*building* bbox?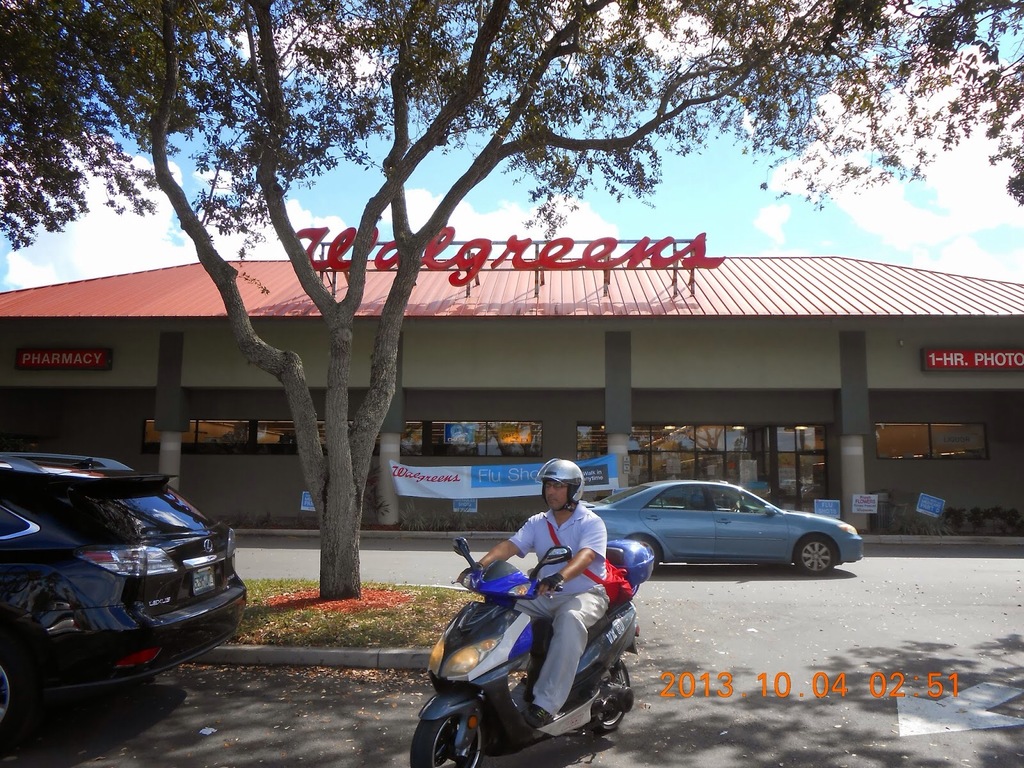
l=0, t=225, r=1023, b=539
